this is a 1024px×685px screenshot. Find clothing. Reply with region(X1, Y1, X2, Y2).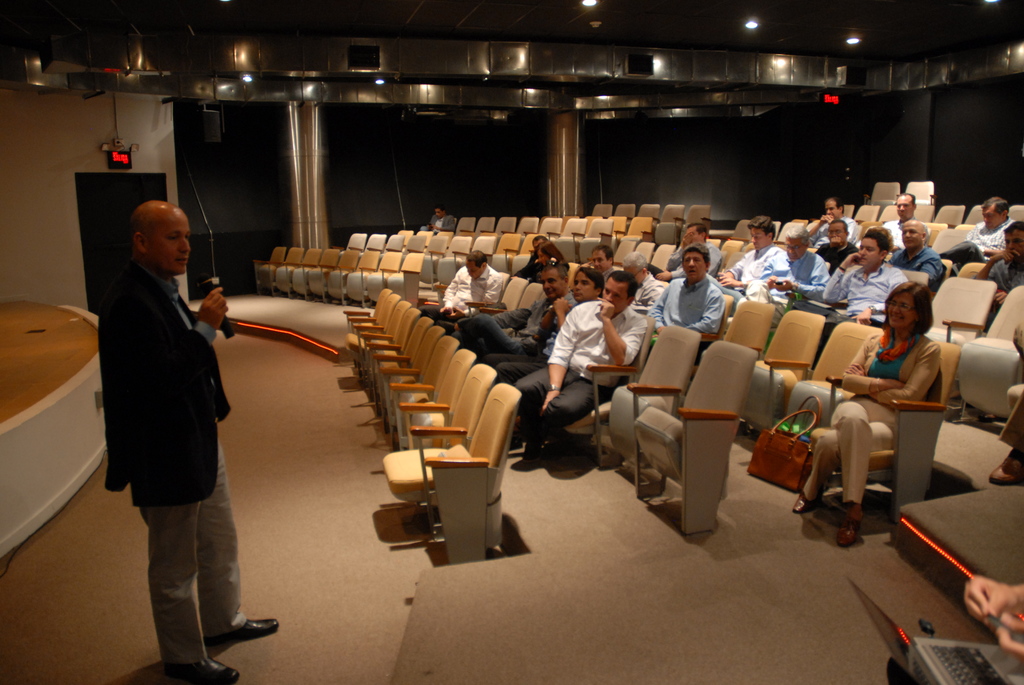
region(96, 198, 280, 684).
